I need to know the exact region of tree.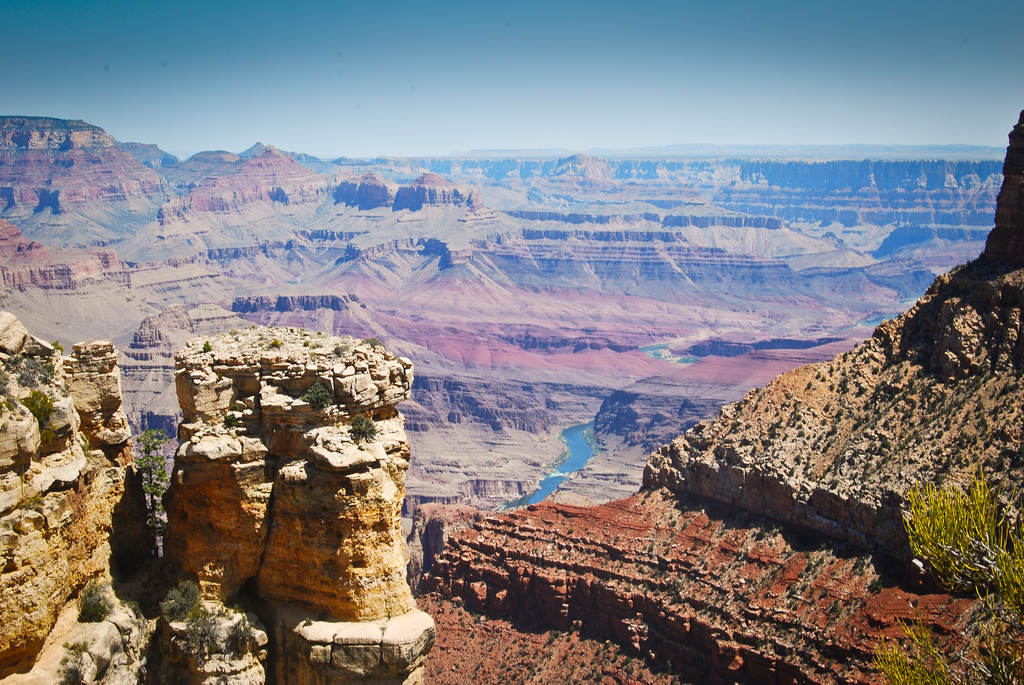
Region: 858 461 1023 684.
